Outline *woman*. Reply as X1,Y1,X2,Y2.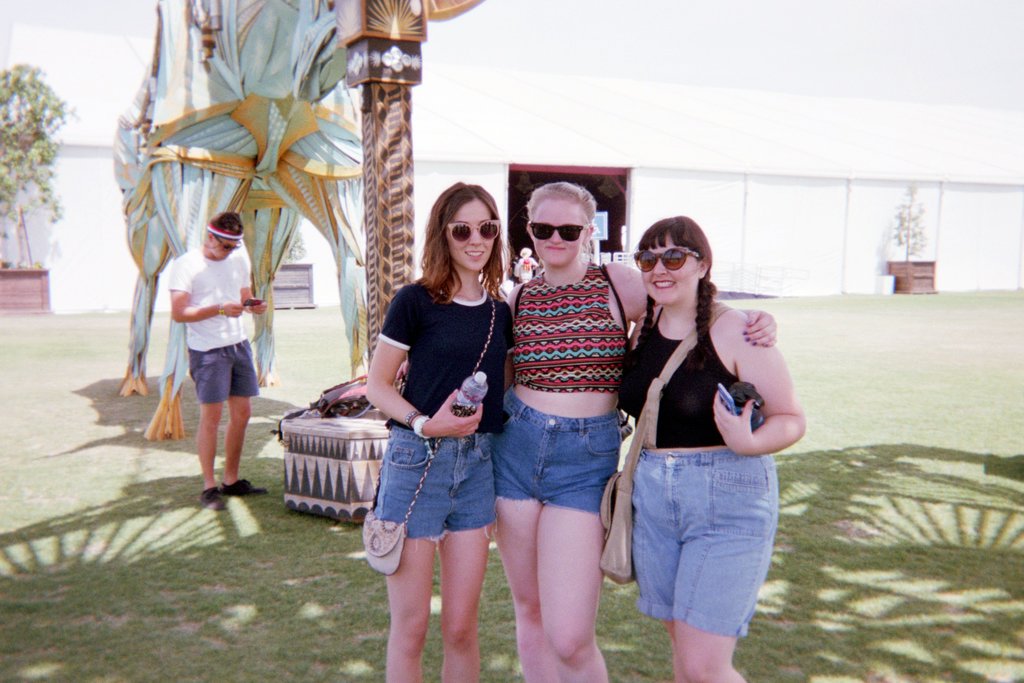
354,196,524,671.
